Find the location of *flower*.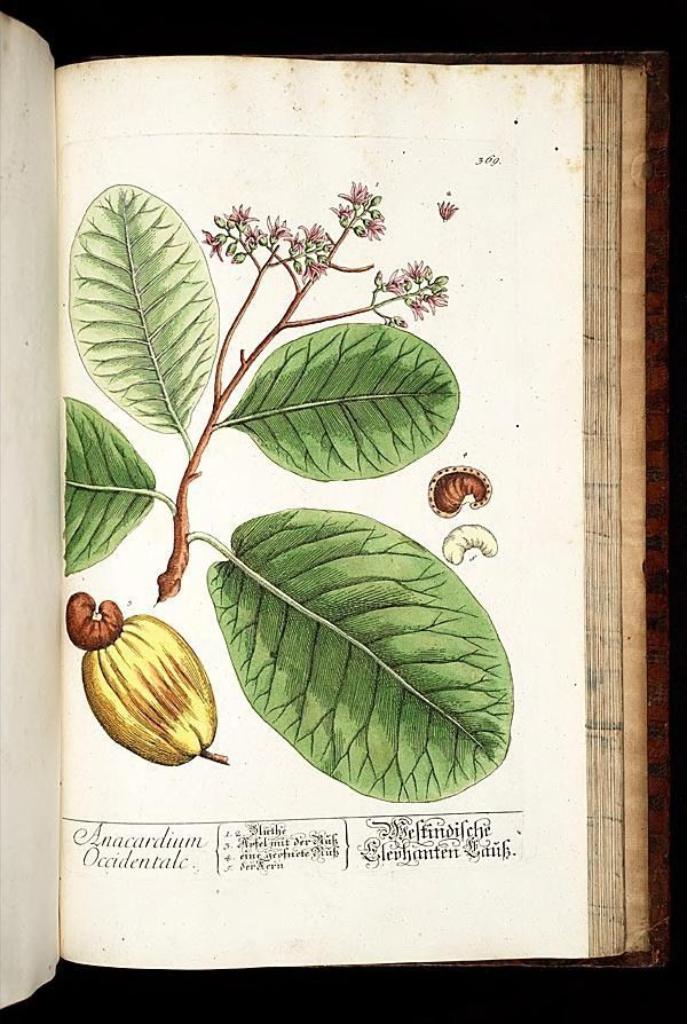
Location: x1=432 y1=203 x2=452 y2=226.
